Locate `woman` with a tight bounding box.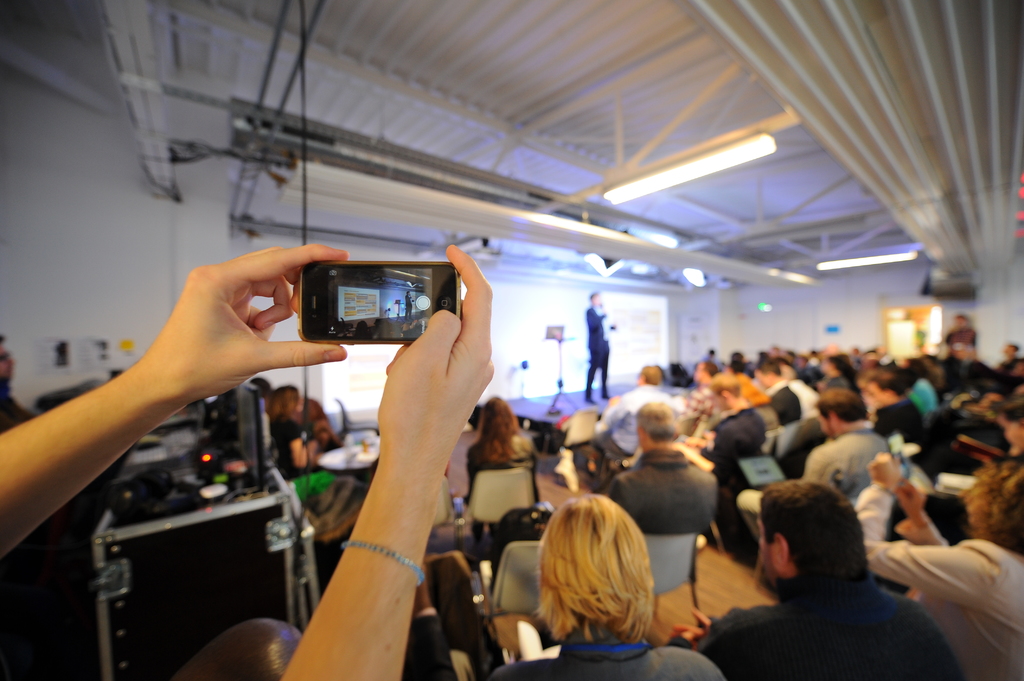
461,393,534,511.
